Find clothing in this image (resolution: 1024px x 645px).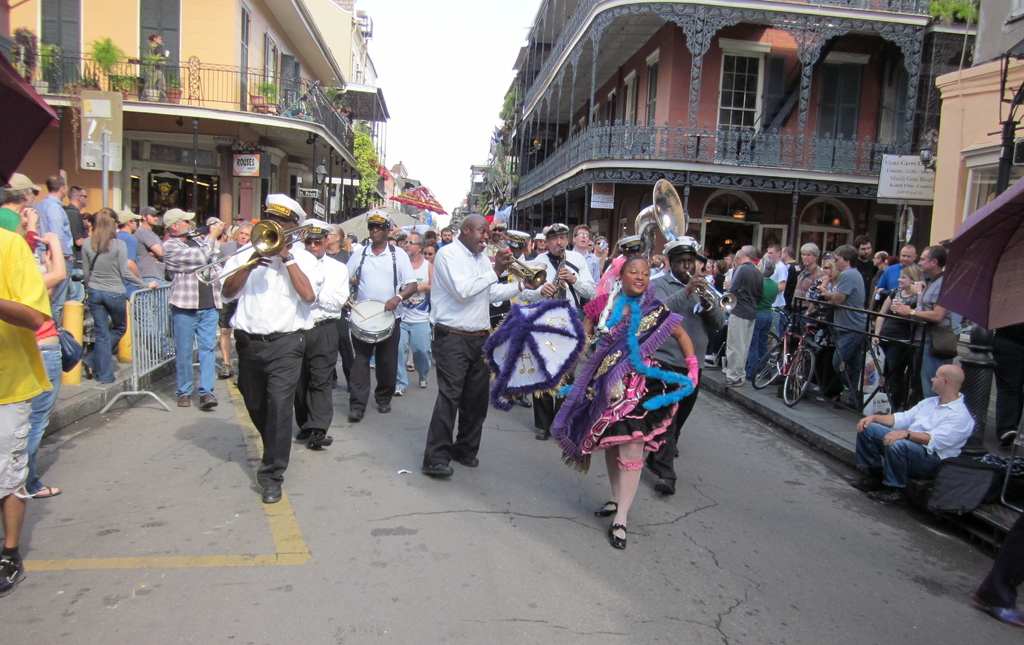
<region>351, 242, 416, 409</region>.
